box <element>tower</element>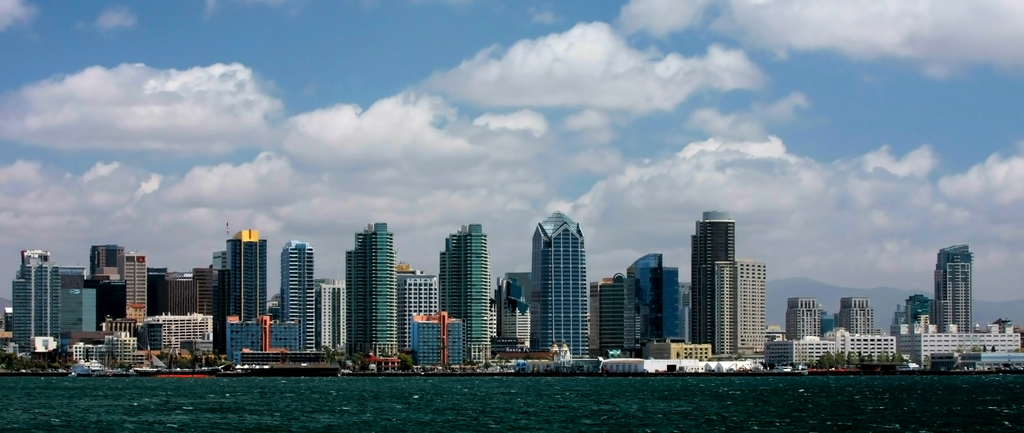
select_region(415, 229, 496, 365)
